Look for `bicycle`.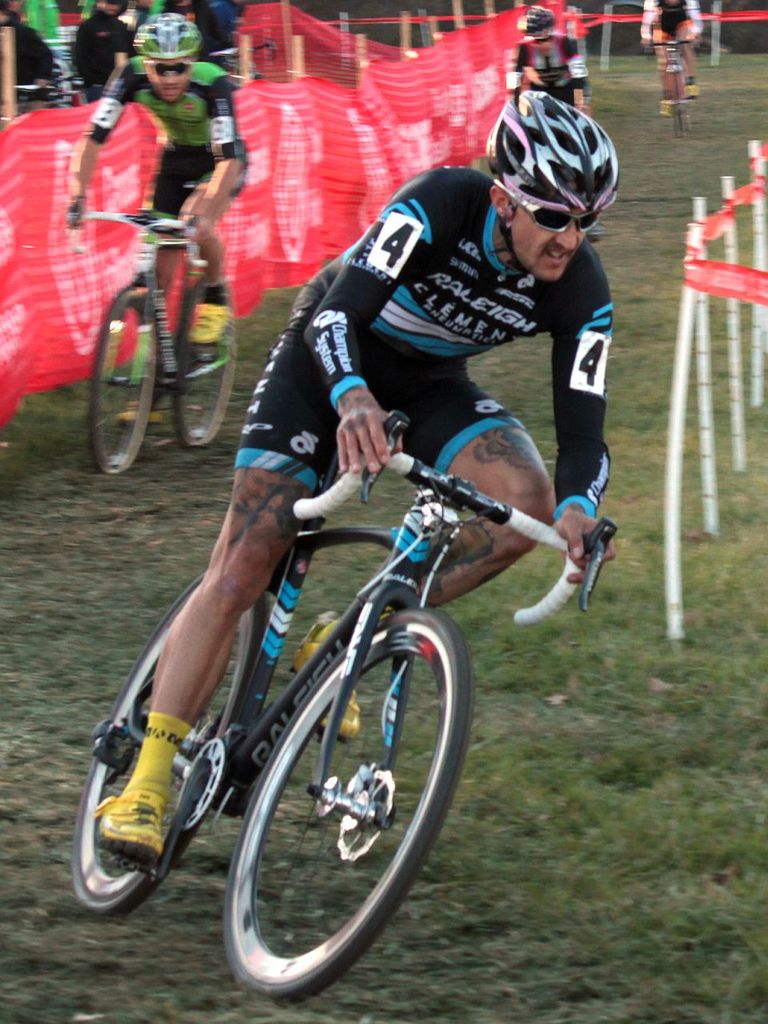
Found: {"x1": 58, "y1": 449, "x2": 591, "y2": 988}.
